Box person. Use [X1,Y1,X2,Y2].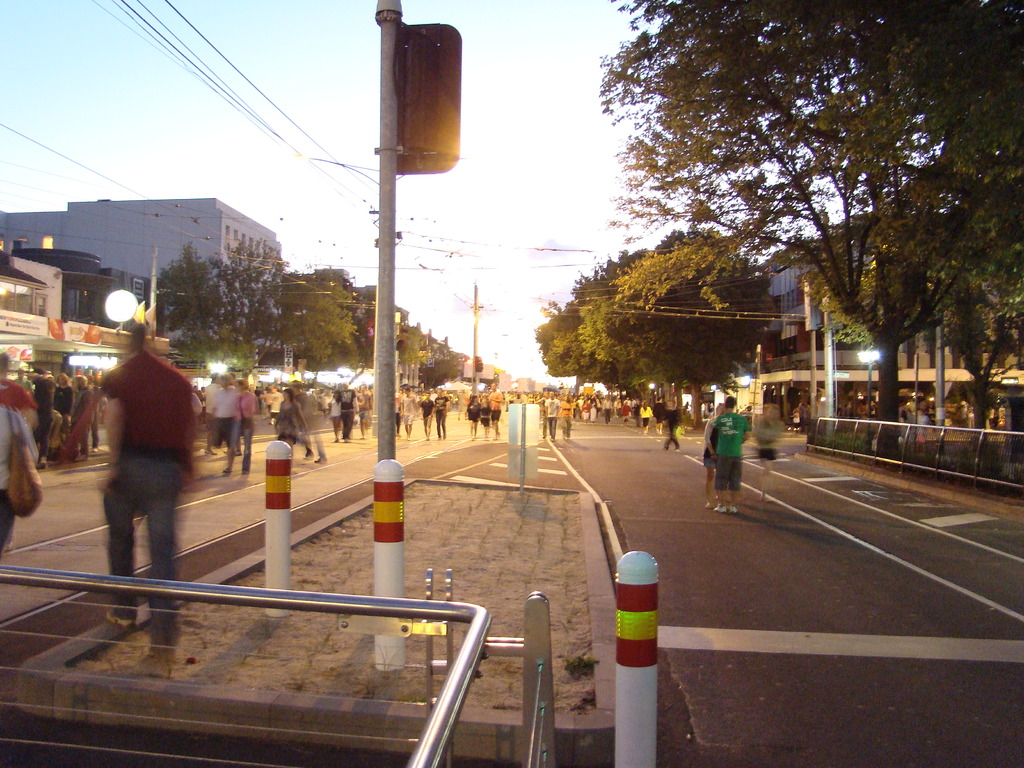
[787,407,803,431].
